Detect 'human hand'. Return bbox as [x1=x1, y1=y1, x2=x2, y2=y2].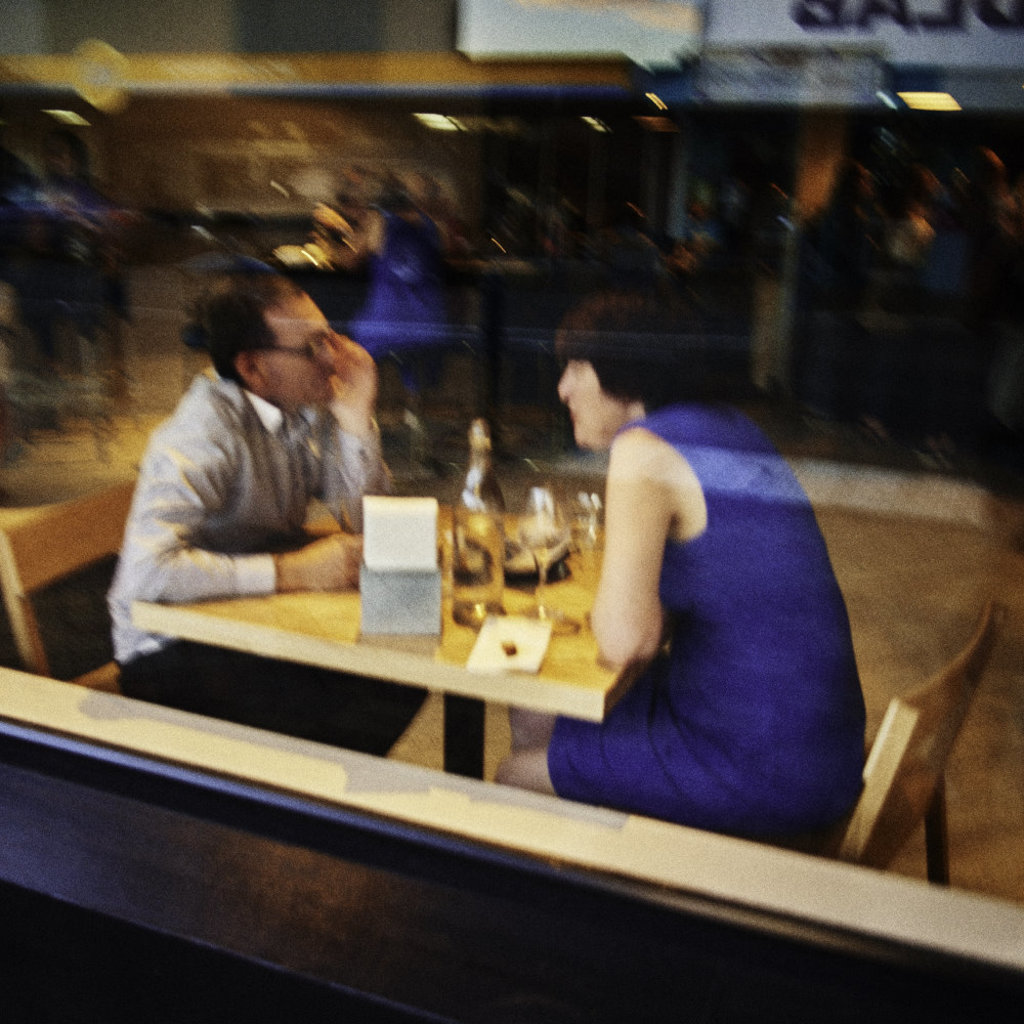
[x1=328, y1=335, x2=373, y2=421].
